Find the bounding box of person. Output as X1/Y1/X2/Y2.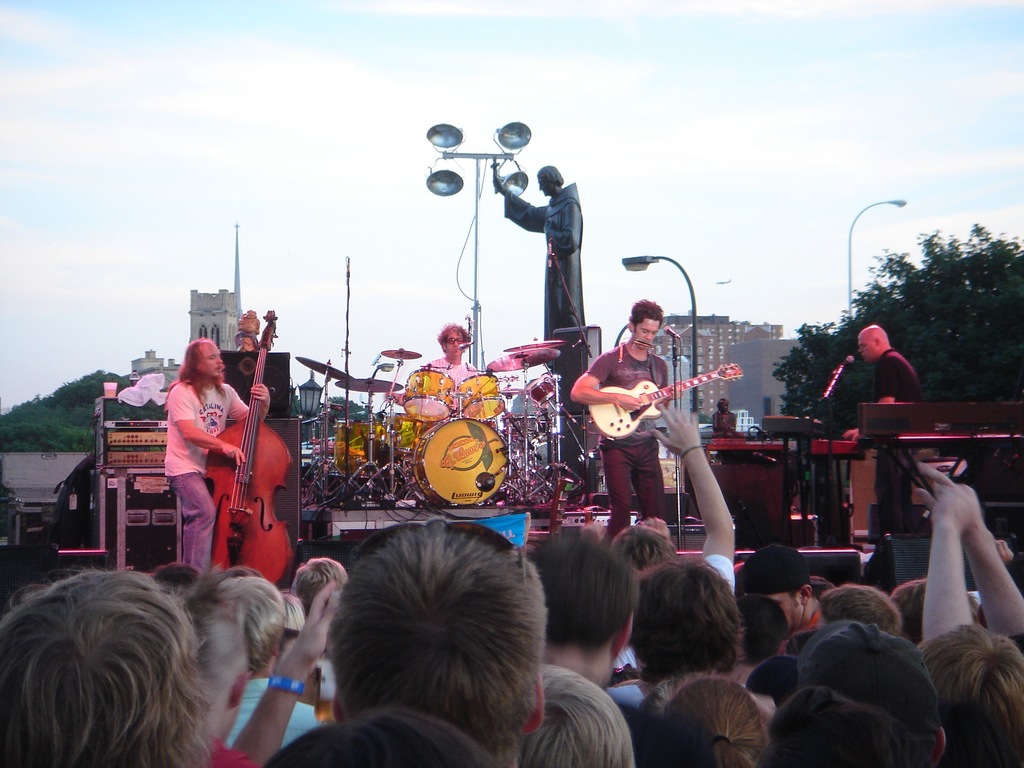
422/322/488/412.
